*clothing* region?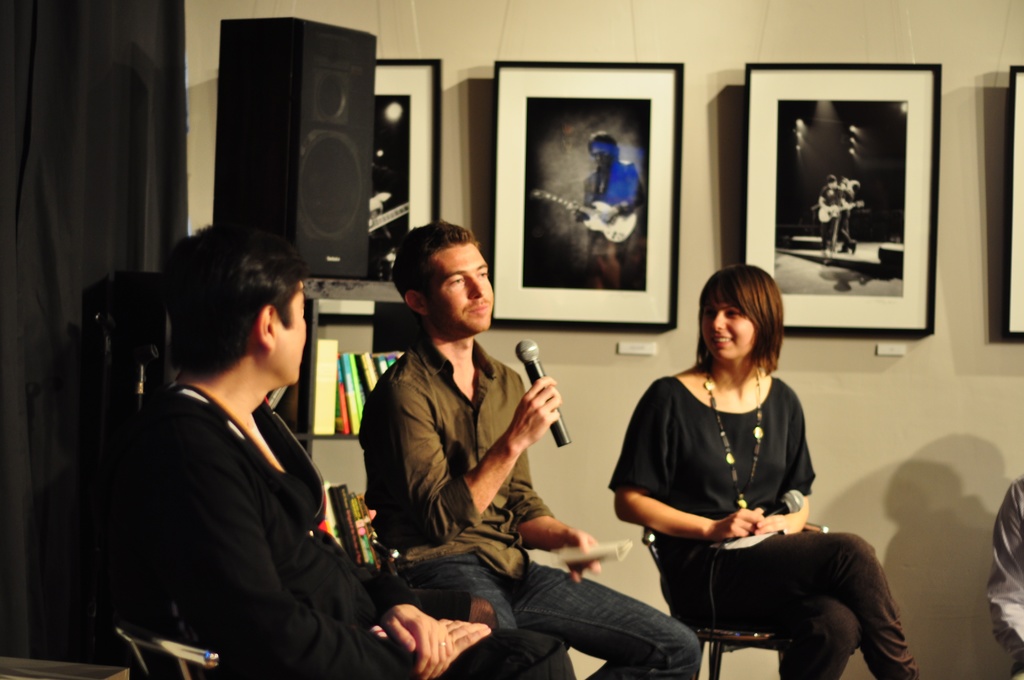
pyautogui.locateOnScreen(986, 476, 1023, 679)
